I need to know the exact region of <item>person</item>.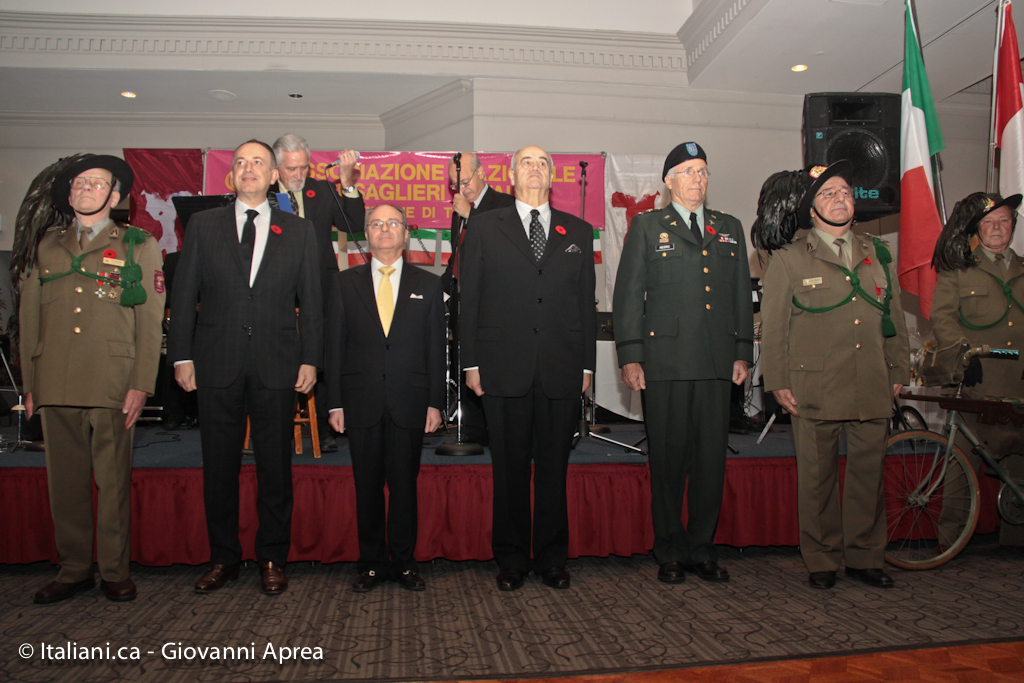
Region: [x1=13, y1=155, x2=168, y2=605].
